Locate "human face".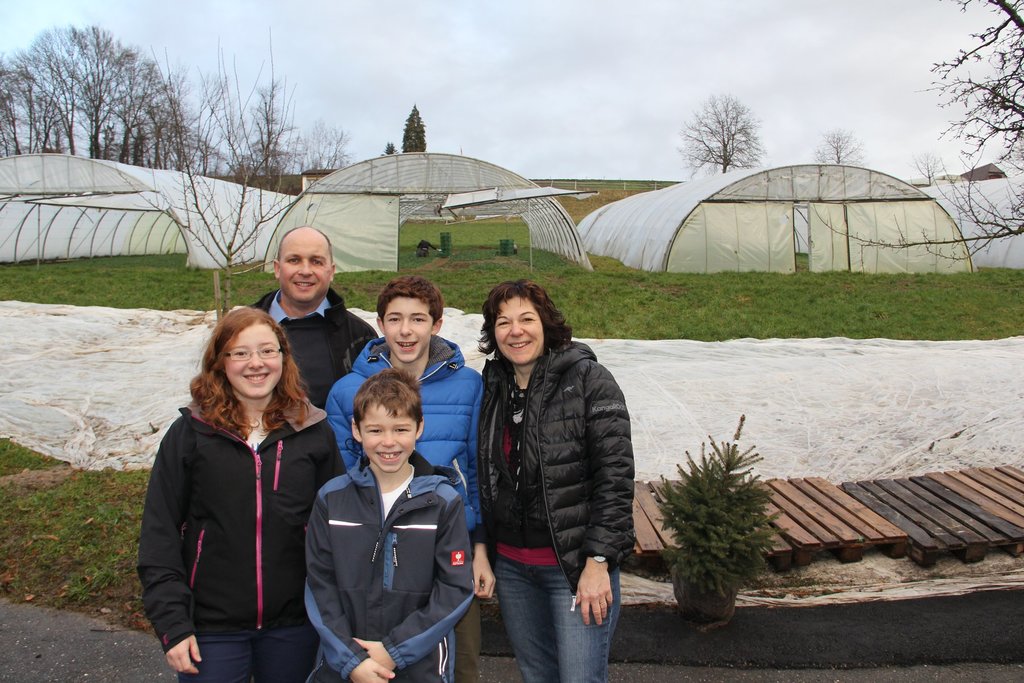
Bounding box: [384, 306, 430, 363].
